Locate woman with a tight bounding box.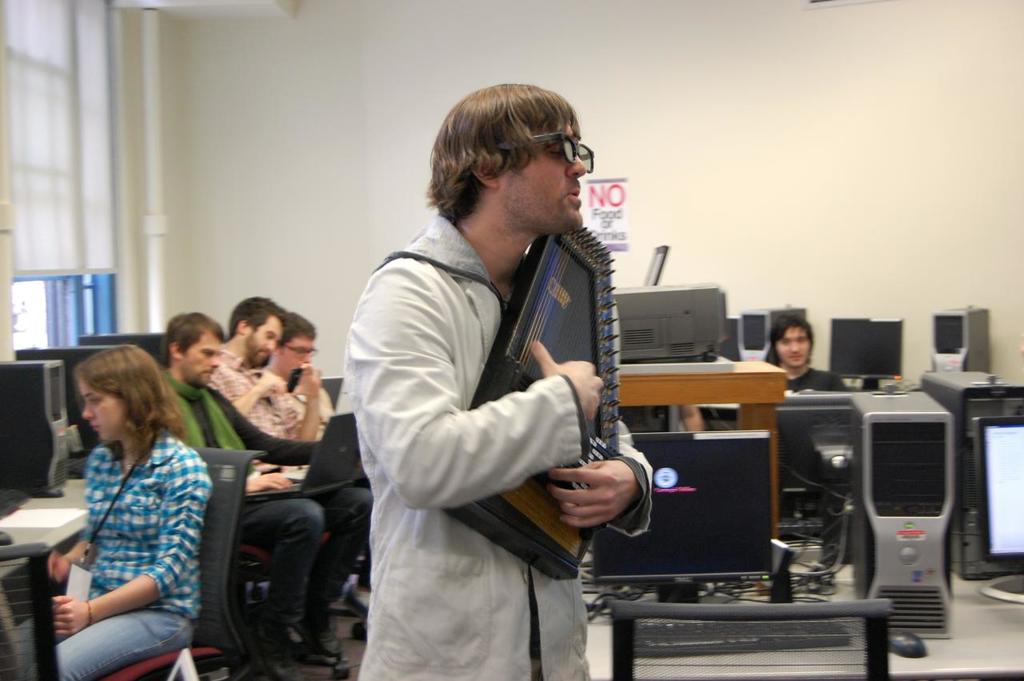
detection(10, 346, 212, 680).
